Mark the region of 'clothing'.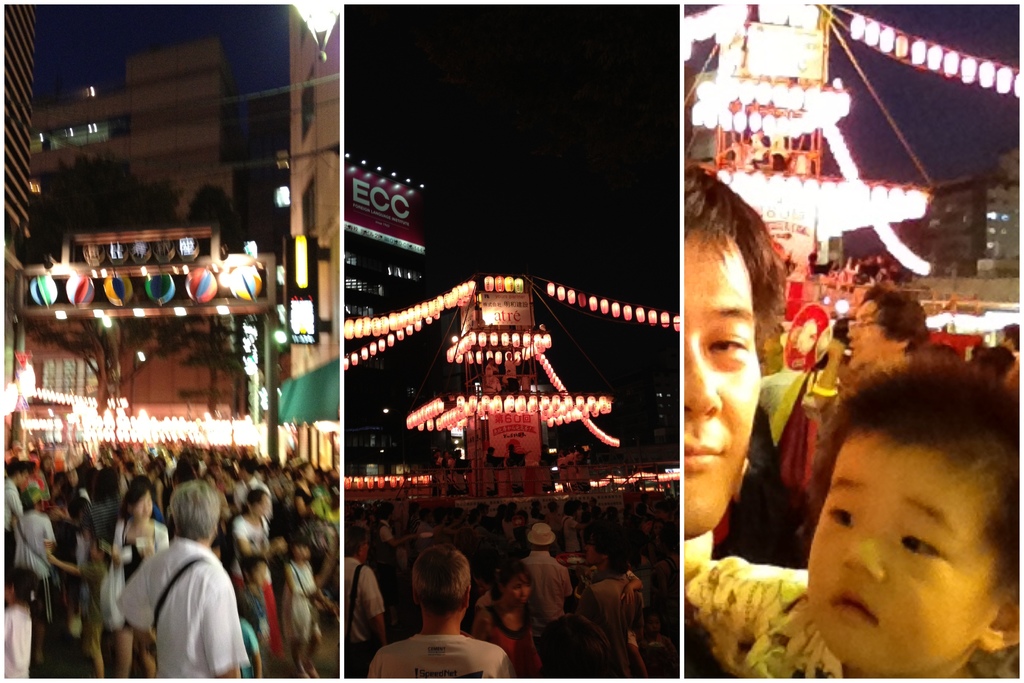
Region: [13,508,56,646].
